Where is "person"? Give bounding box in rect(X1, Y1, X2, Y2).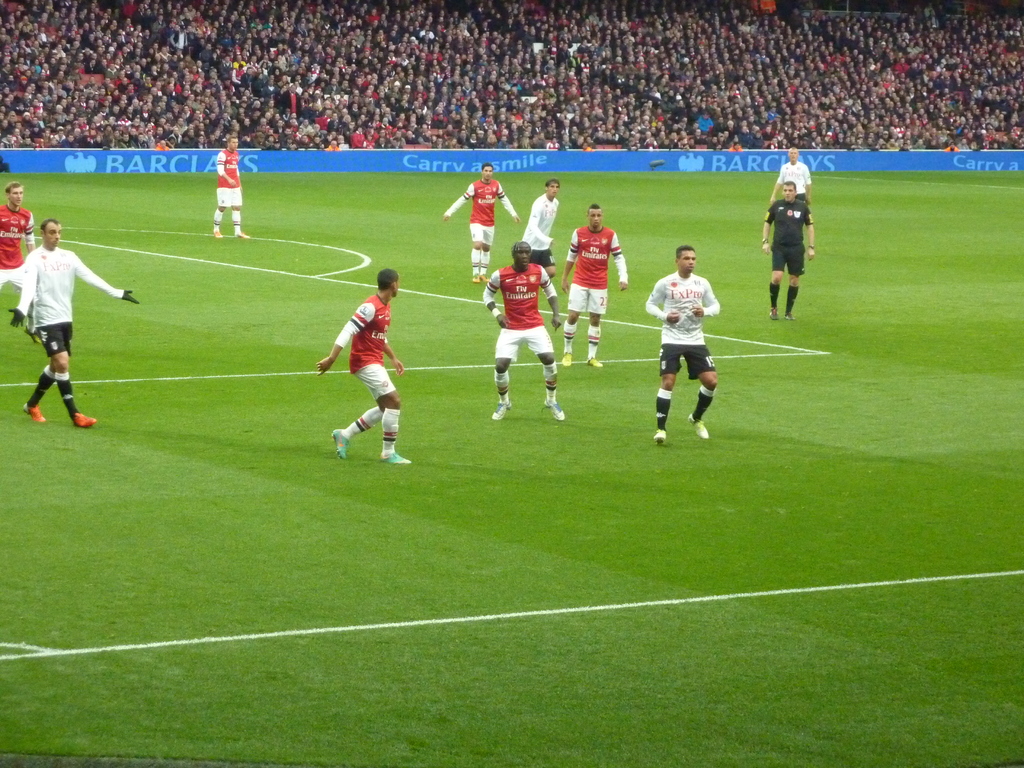
rect(768, 141, 816, 207).
